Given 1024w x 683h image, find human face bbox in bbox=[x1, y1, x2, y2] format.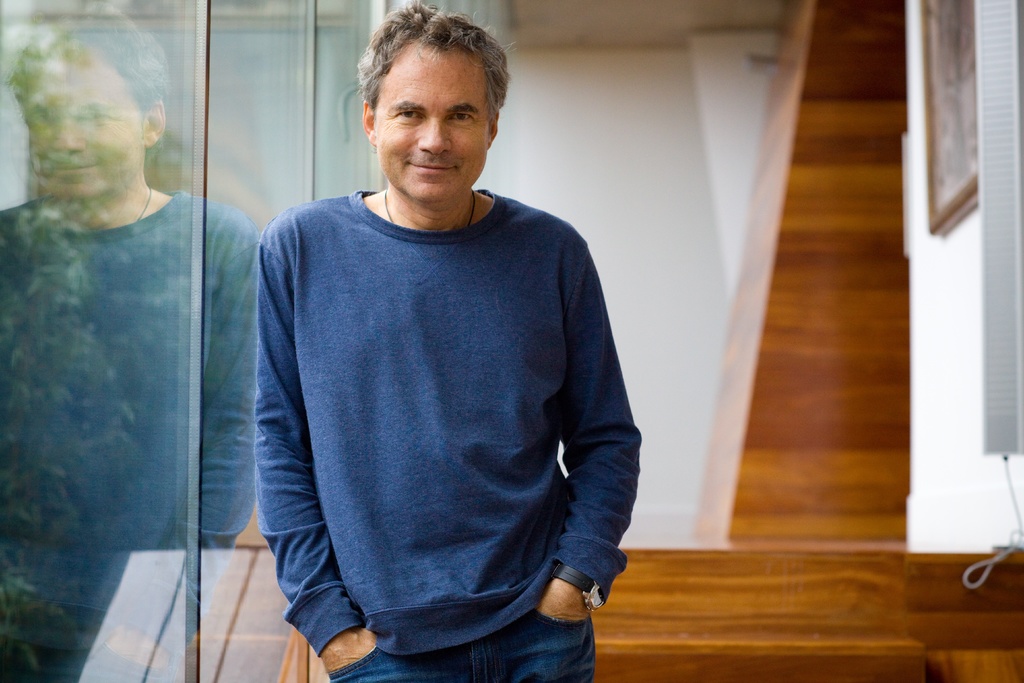
bbox=[374, 42, 485, 205].
